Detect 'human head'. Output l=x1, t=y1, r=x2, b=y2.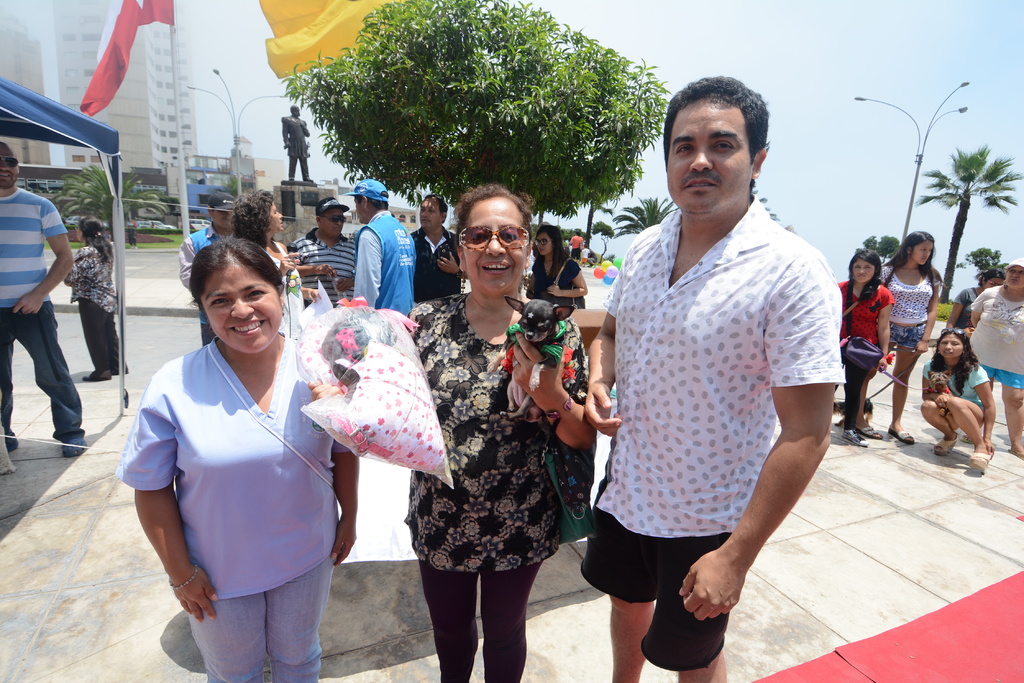
l=287, t=104, r=299, b=119.
